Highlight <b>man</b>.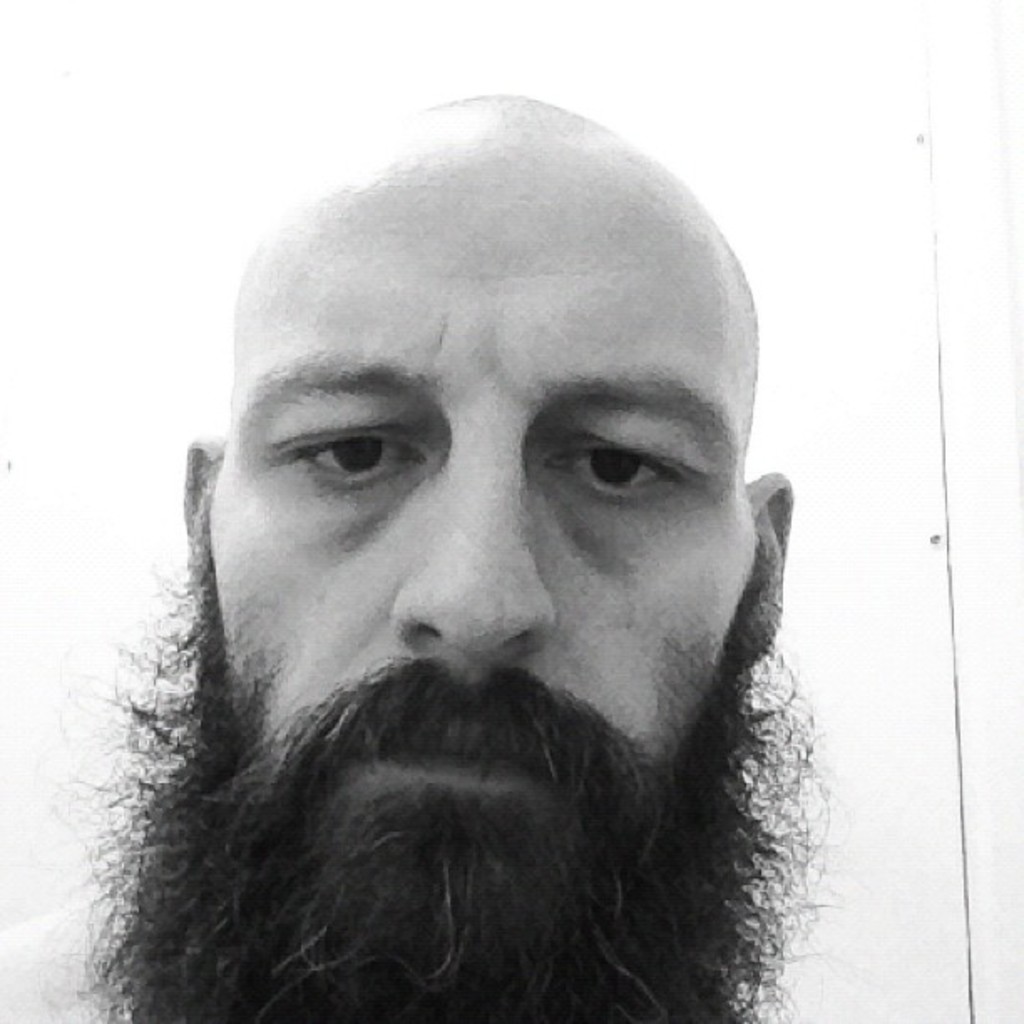
Highlighted region: (x1=27, y1=92, x2=917, y2=991).
